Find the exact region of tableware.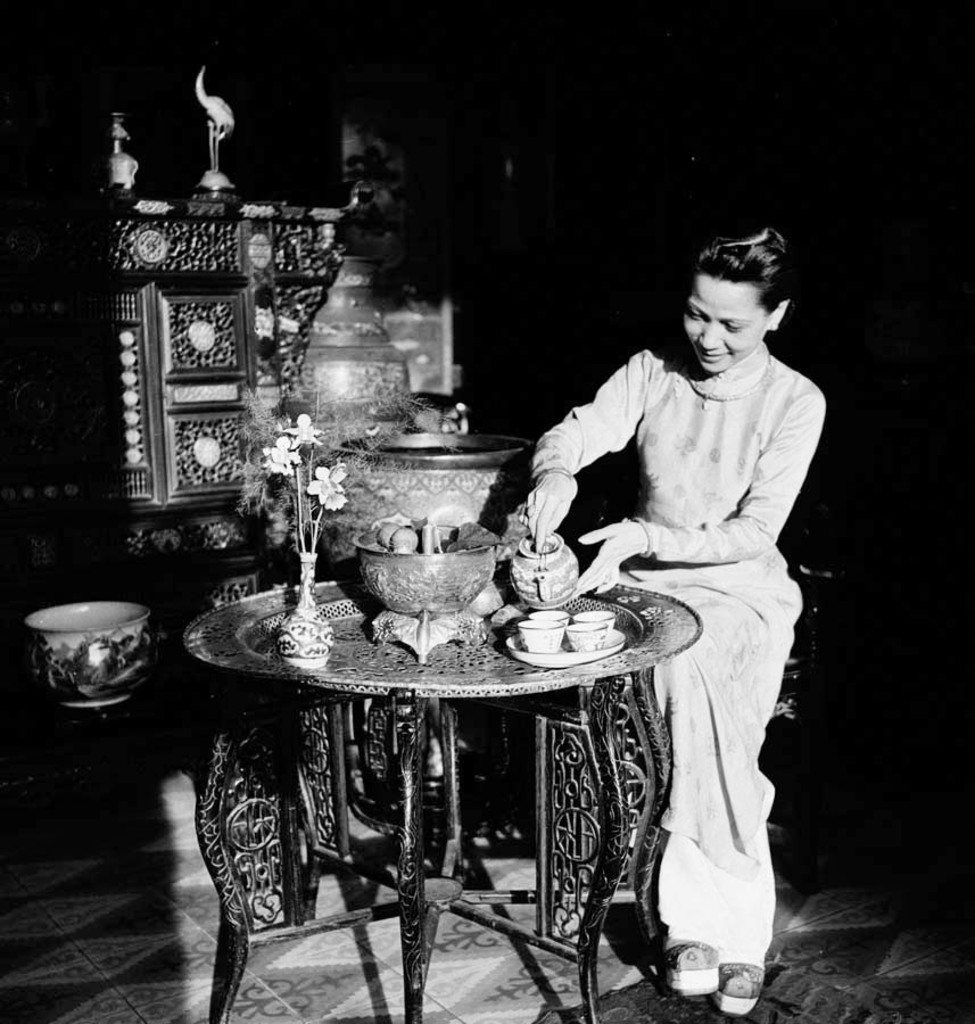
Exact region: locate(505, 535, 581, 605).
